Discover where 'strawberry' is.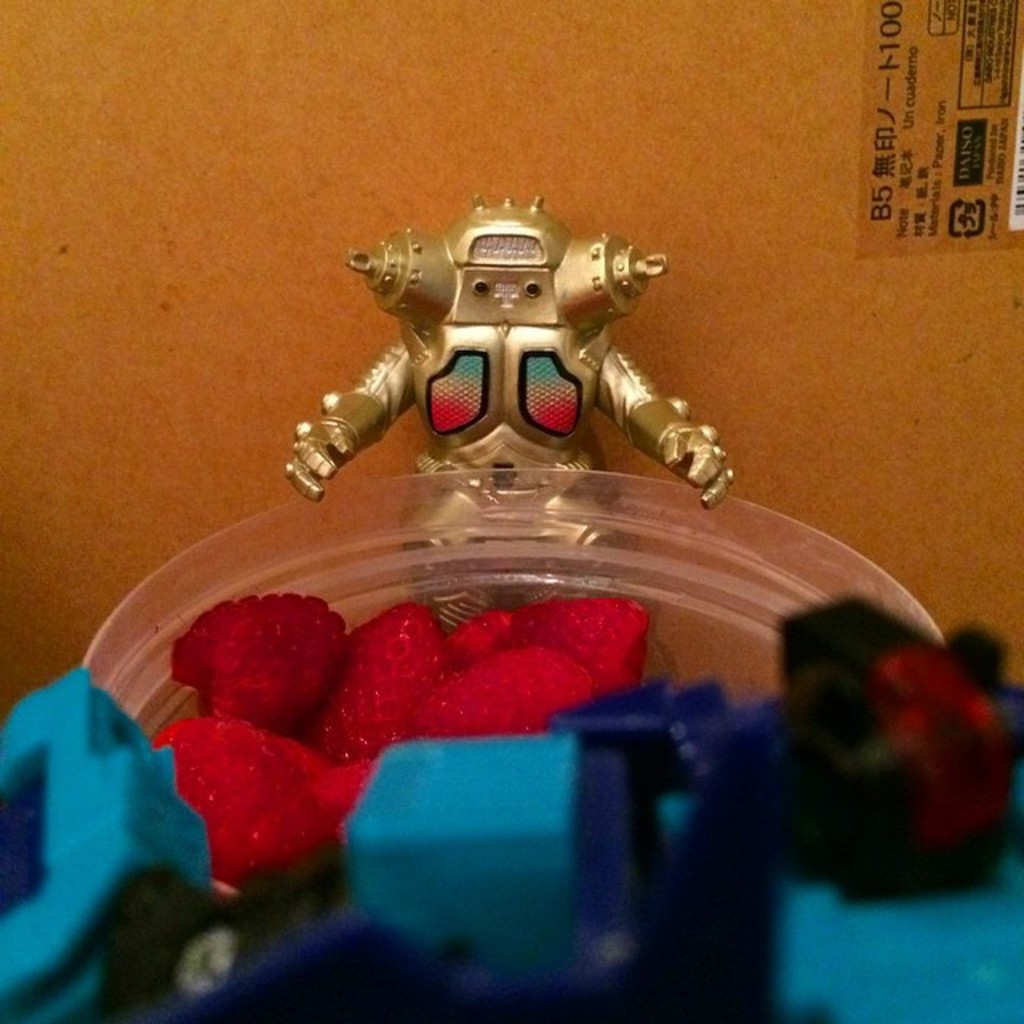
Discovered at l=438, t=613, r=520, b=667.
